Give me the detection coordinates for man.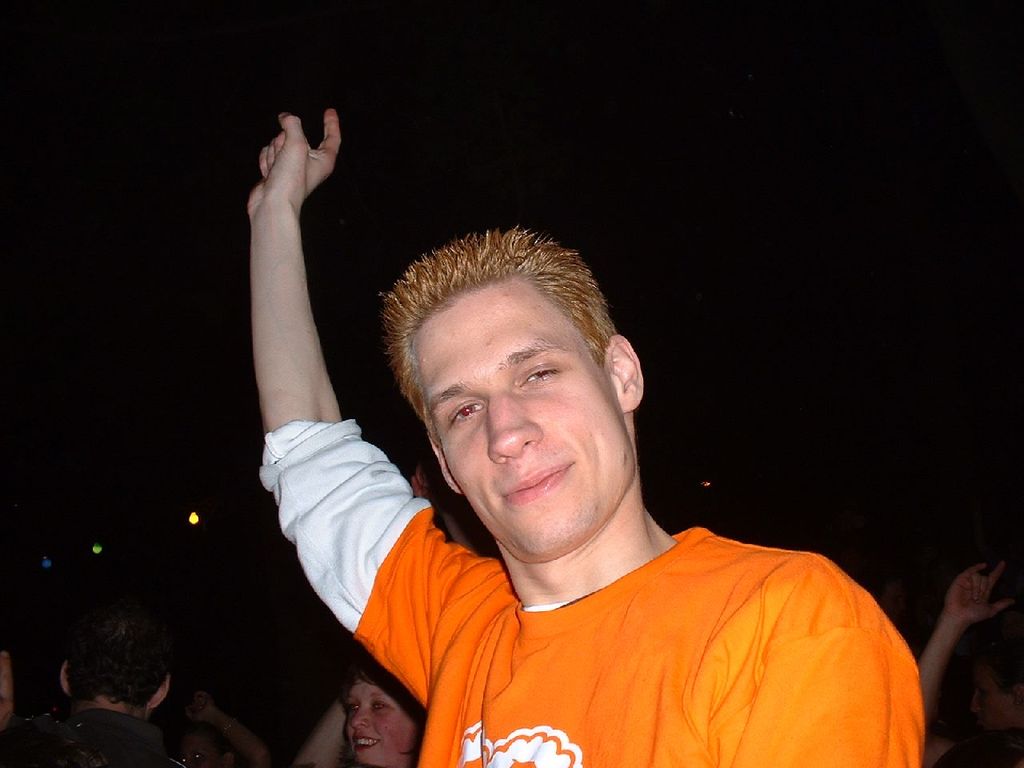
(0, 602, 208, 767).
